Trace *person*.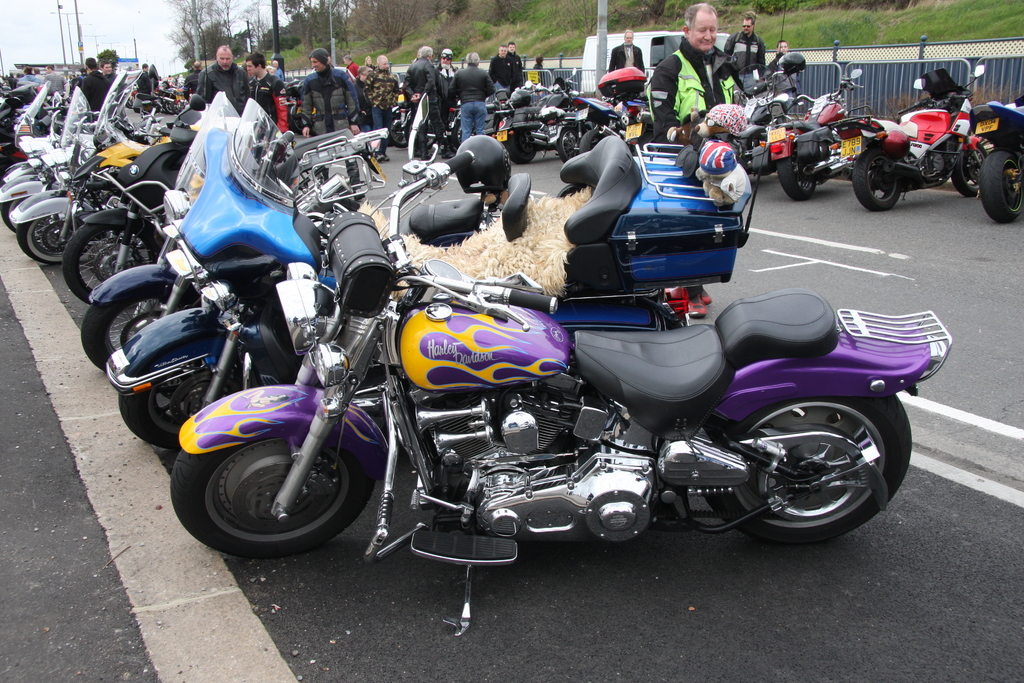
Traced to [left=44, top=65, right=63, bottom=101].
